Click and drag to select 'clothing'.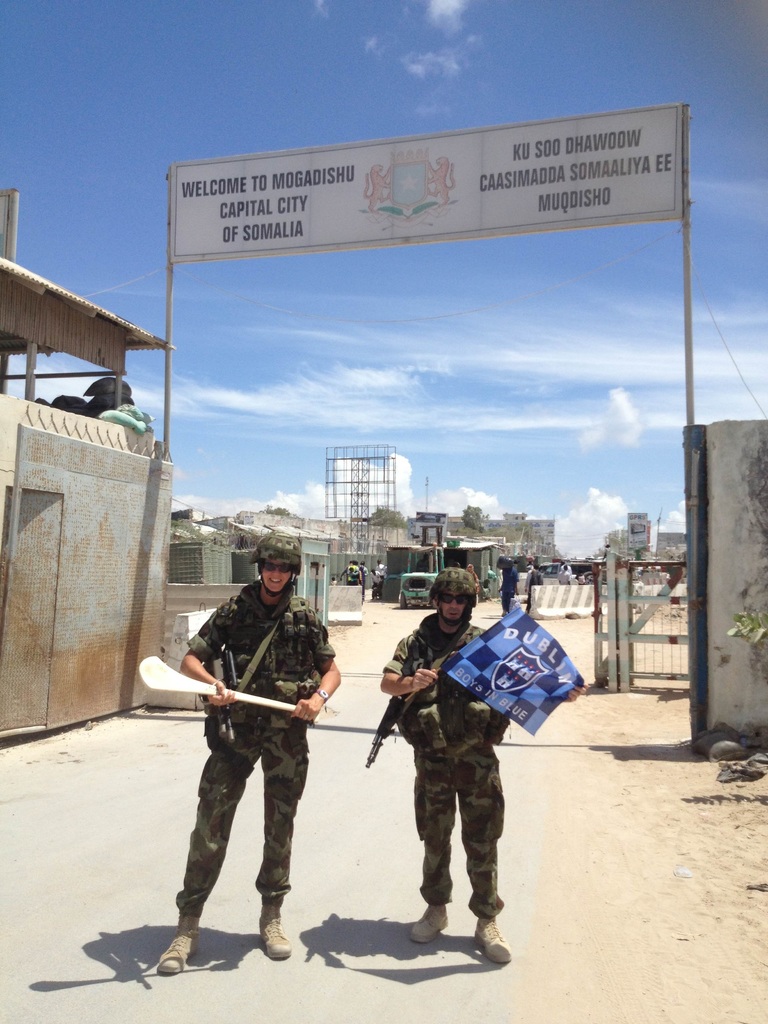
Selection: [left=525, top=564, right=547, bottom=586].
